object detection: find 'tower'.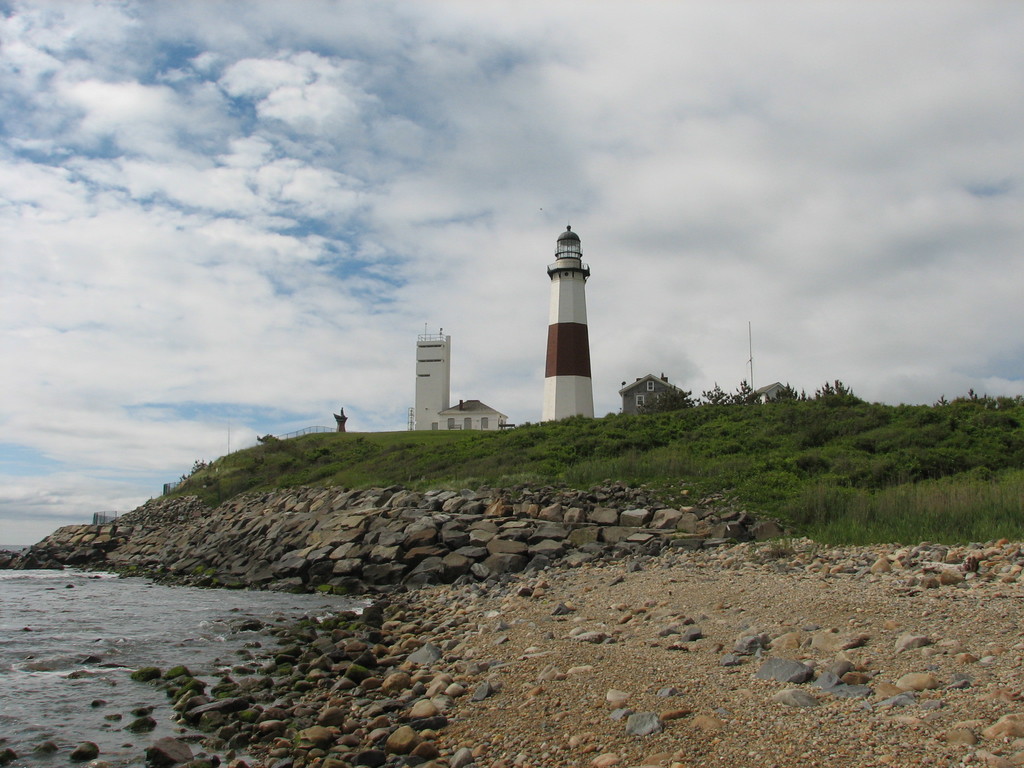
<box>411,317,449,431</box>.
